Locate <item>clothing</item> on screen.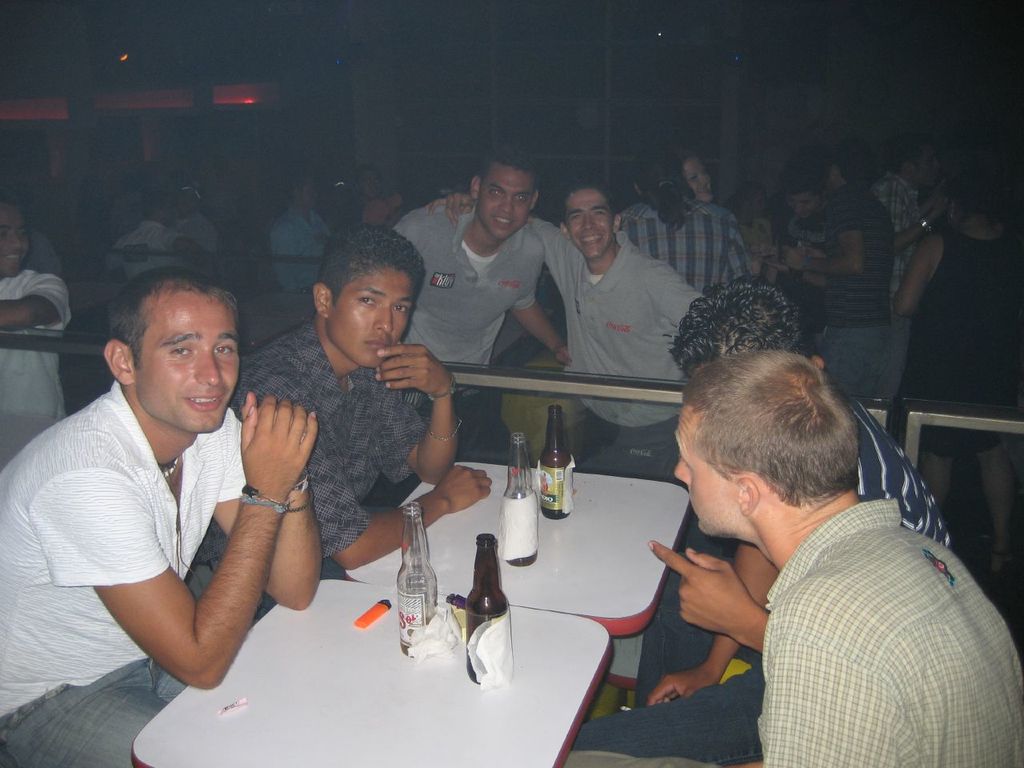
On screen at [left=539, top=216, right=708, bottom=422].
